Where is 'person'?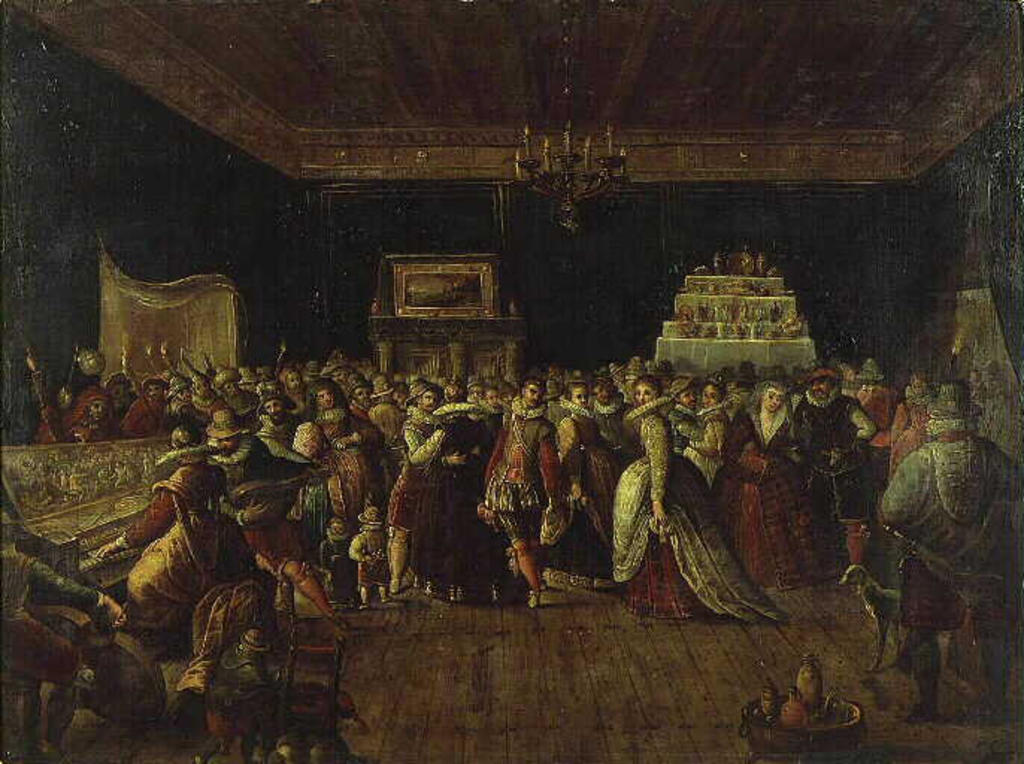
<bbox>93, 436, 254, 646</bbox>.
